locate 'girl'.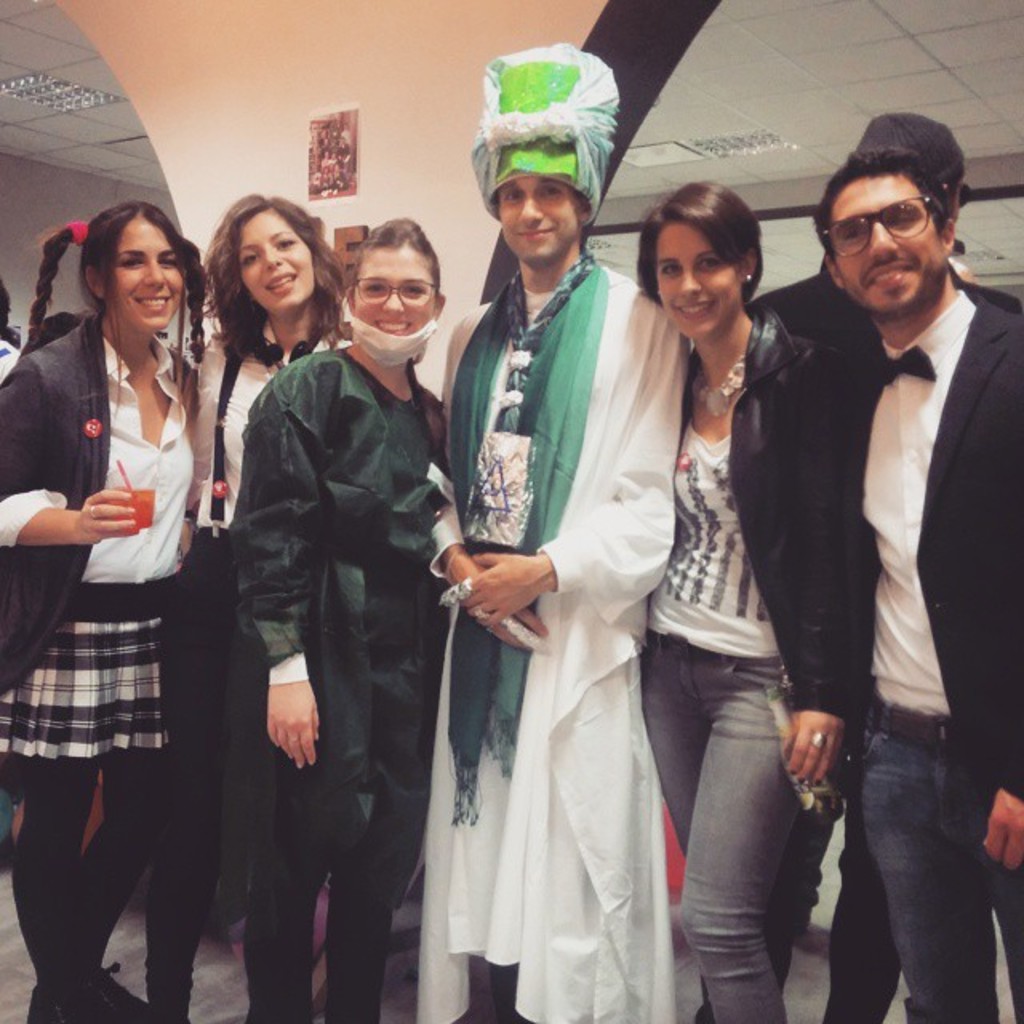
Bounding box: pyautogui.locateOnScreen(0, 200, 203, 1022).
